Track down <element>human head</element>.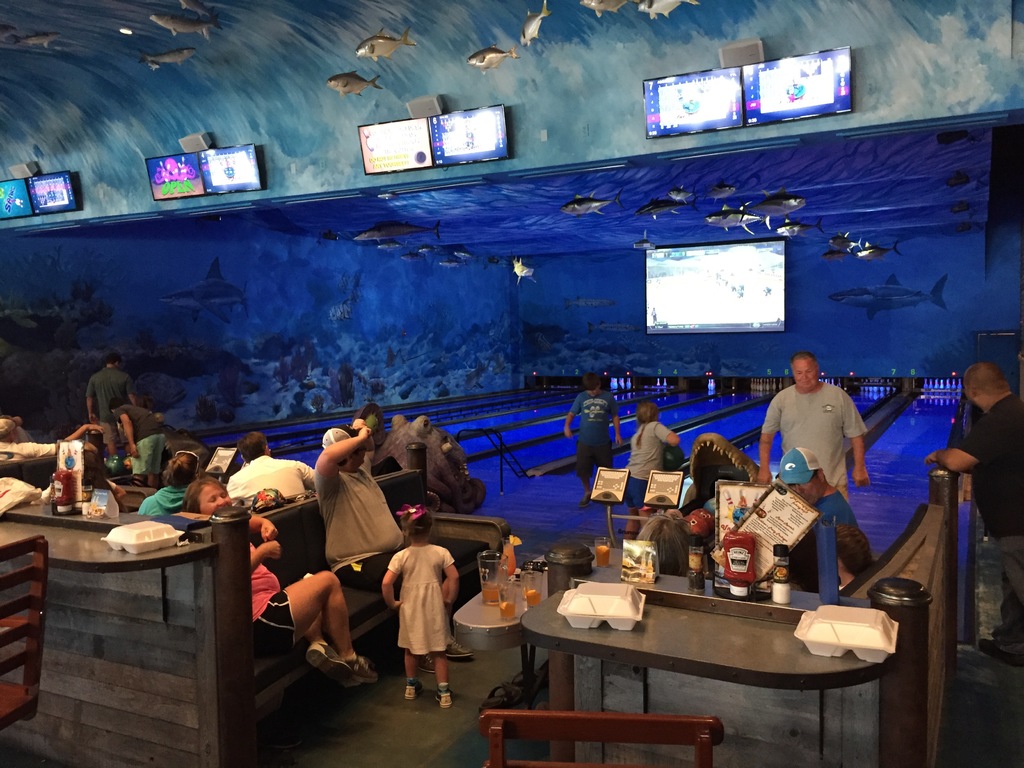
Tracked to x1=586, y1=374, x2=598, y2=398.
